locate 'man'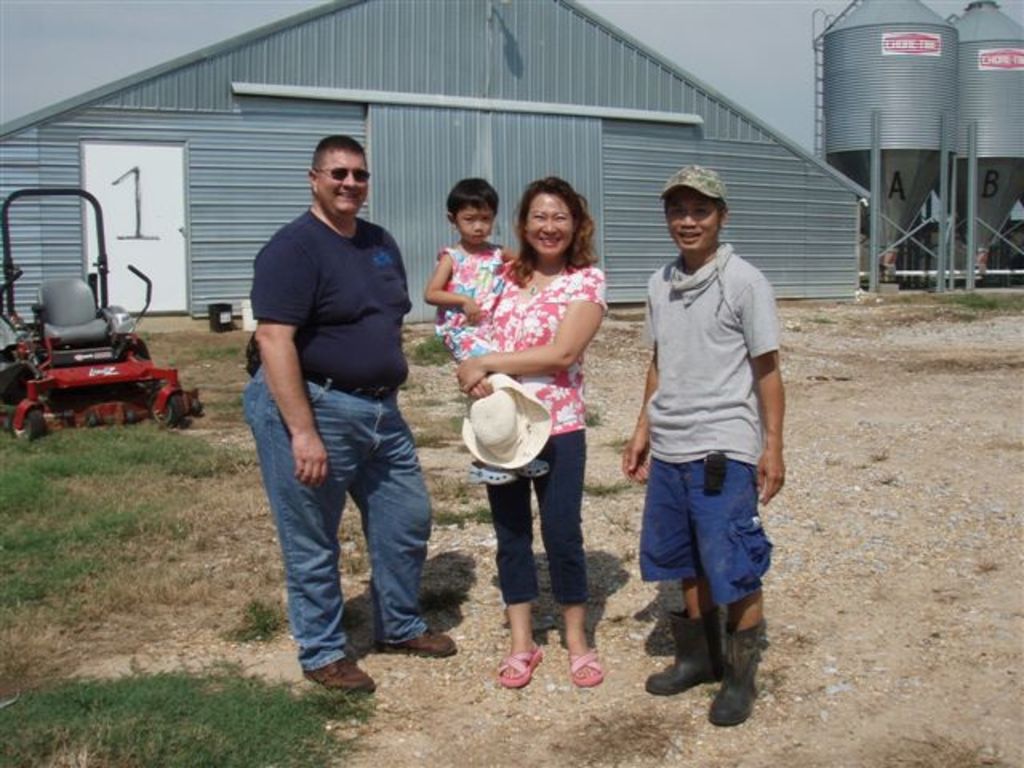
pyautogui.locateOnScreen(227, 149, 450, 678)
